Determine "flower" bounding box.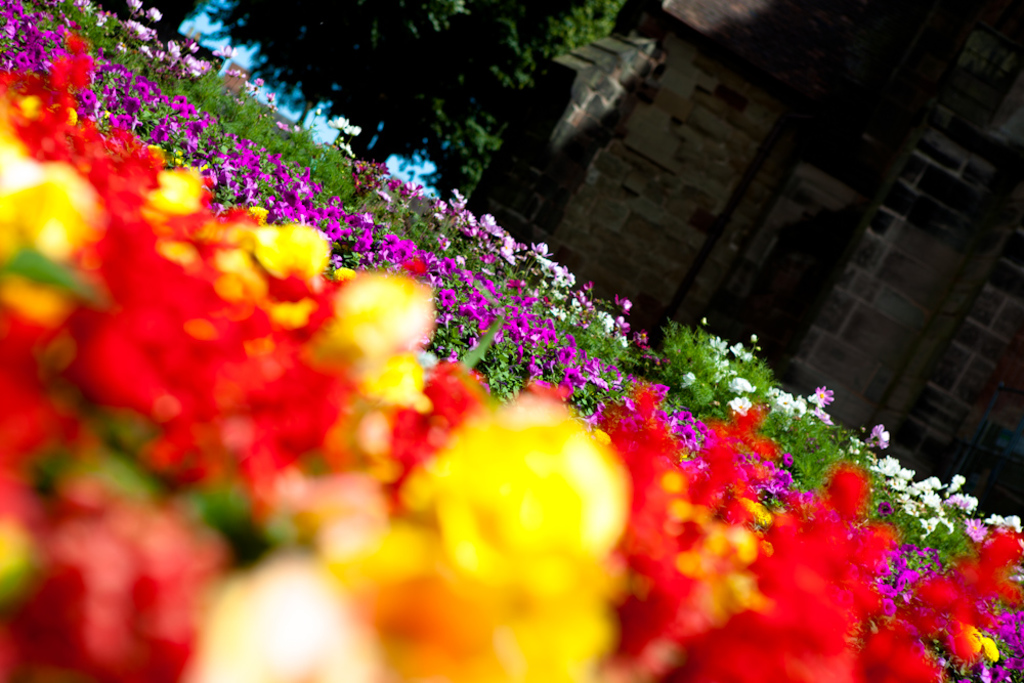
Determined: pyautogui.locateOnScreen(0, 0, 1023, 682).
